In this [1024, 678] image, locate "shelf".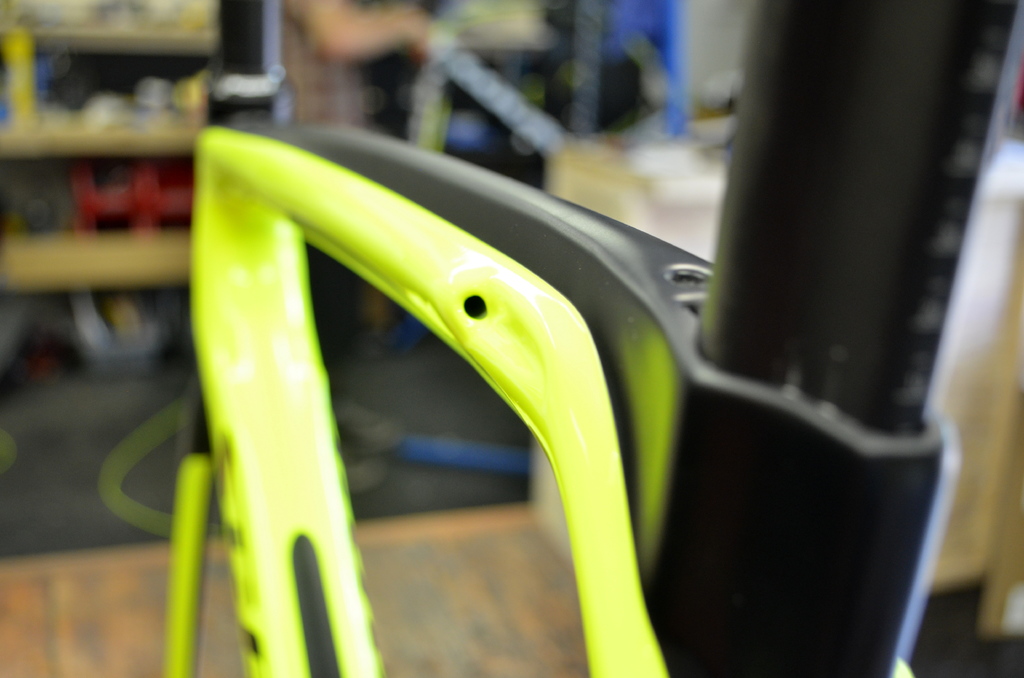
Bounding box: {"left": 249, "top": 0, "right": 626, "bottom": 209}.
